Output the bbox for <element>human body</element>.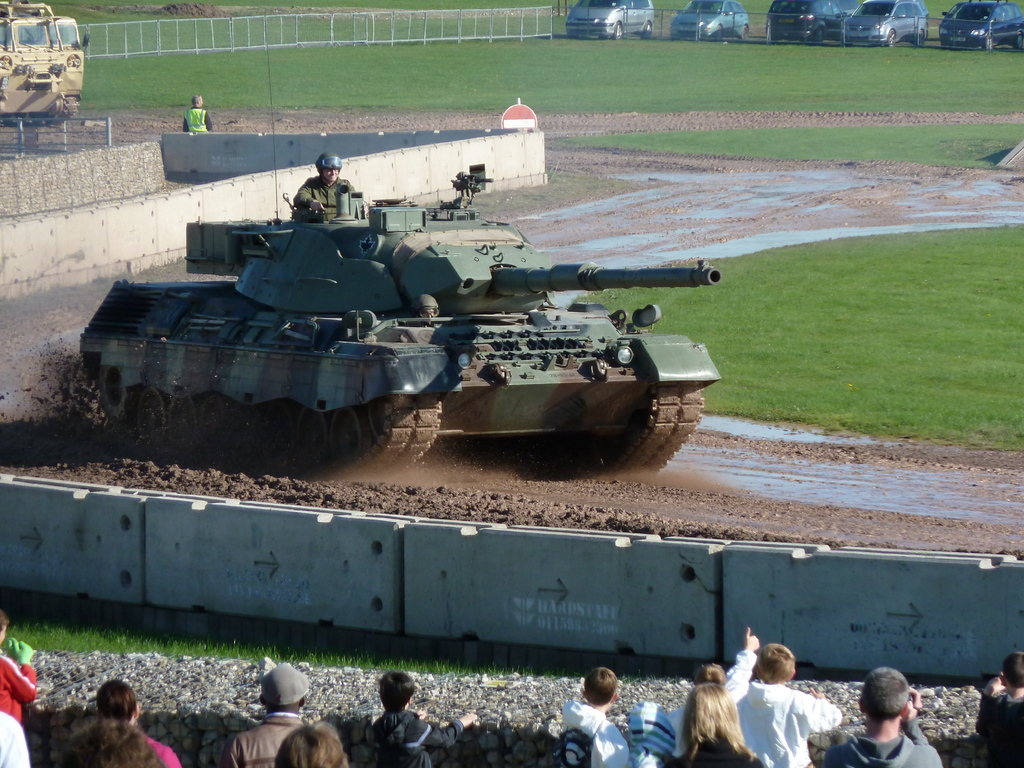
l=0, t=636, r=35, b=720.
